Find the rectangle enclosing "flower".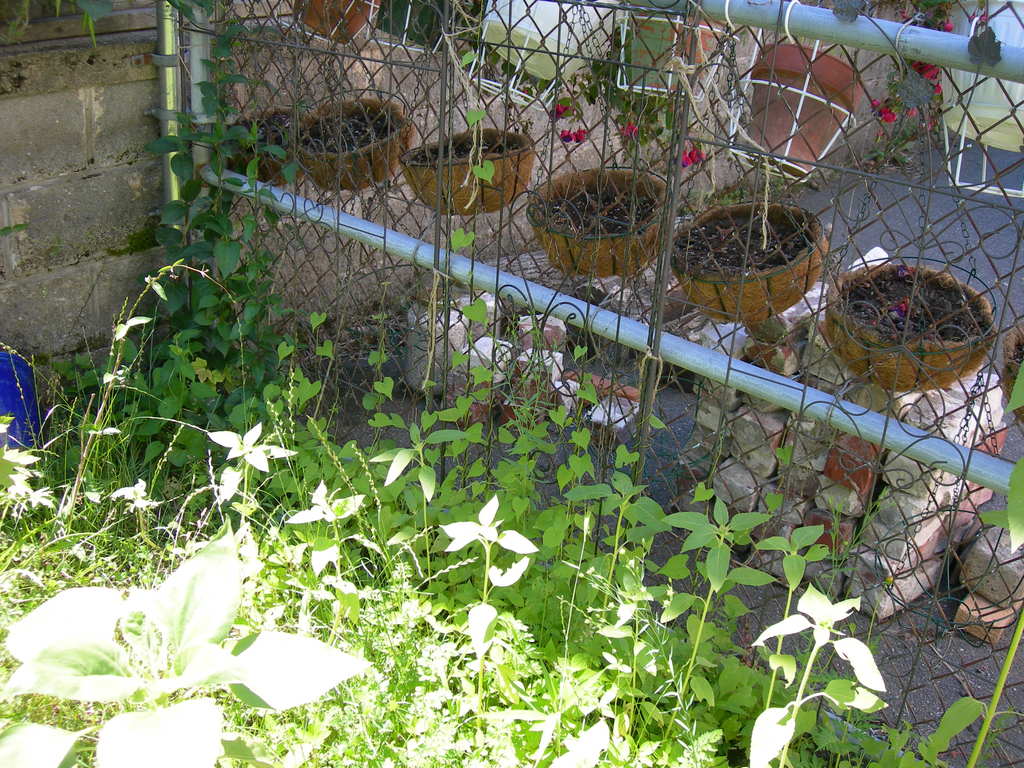
bbox(912, 63, 943, 94).
